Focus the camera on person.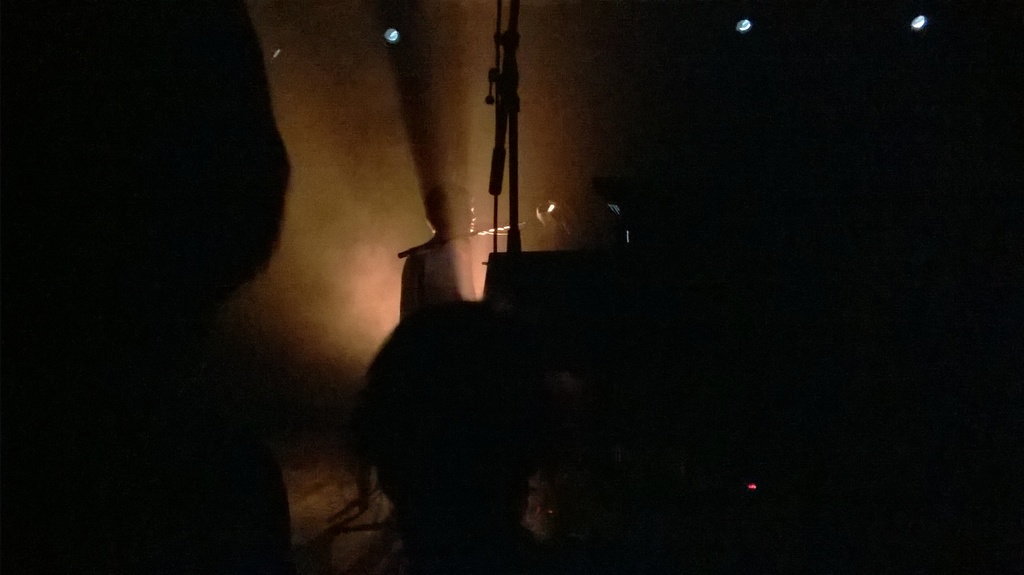
Focus region: (397,188,477,320).
